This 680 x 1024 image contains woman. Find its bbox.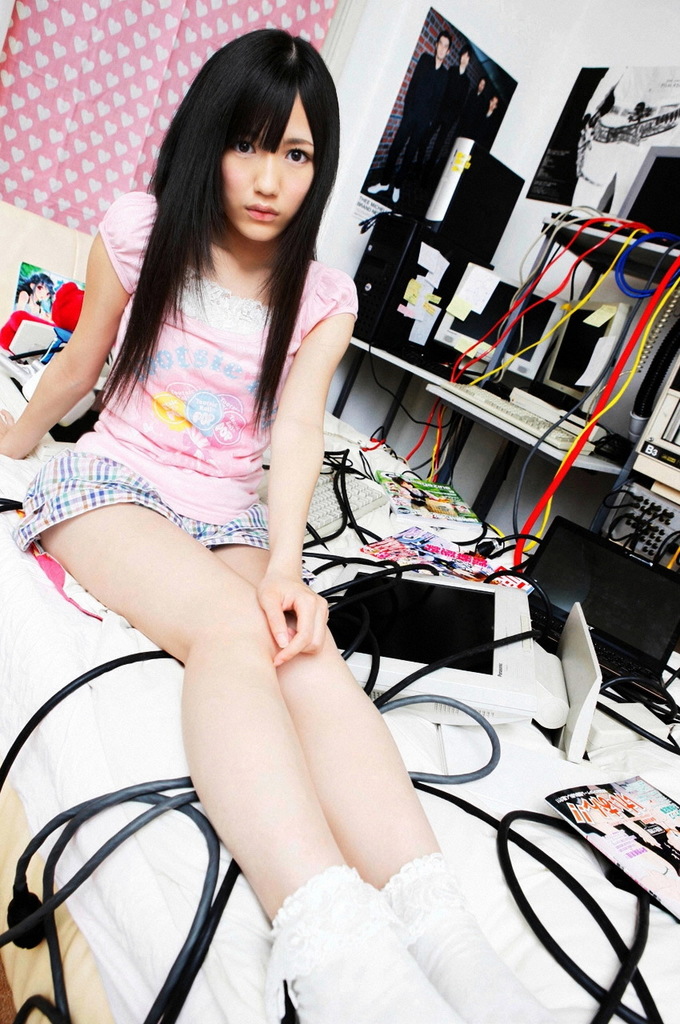
(24, 74, 513, 1011).
